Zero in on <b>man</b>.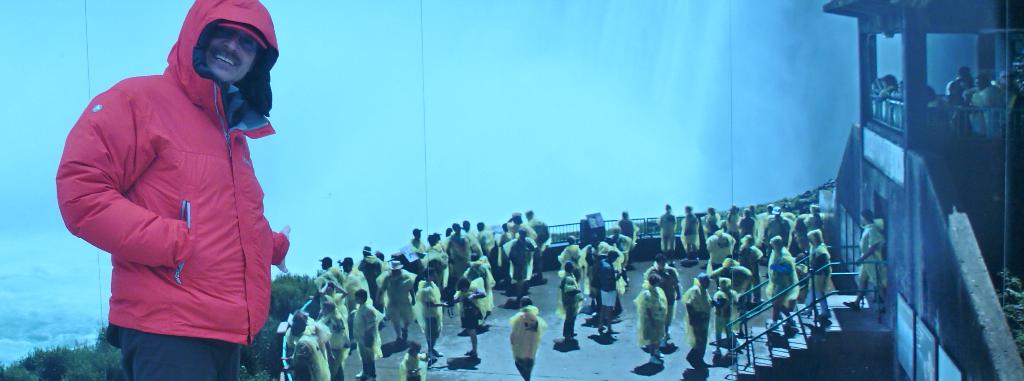
Zeroed in: region(439, 219, 466, 302).
